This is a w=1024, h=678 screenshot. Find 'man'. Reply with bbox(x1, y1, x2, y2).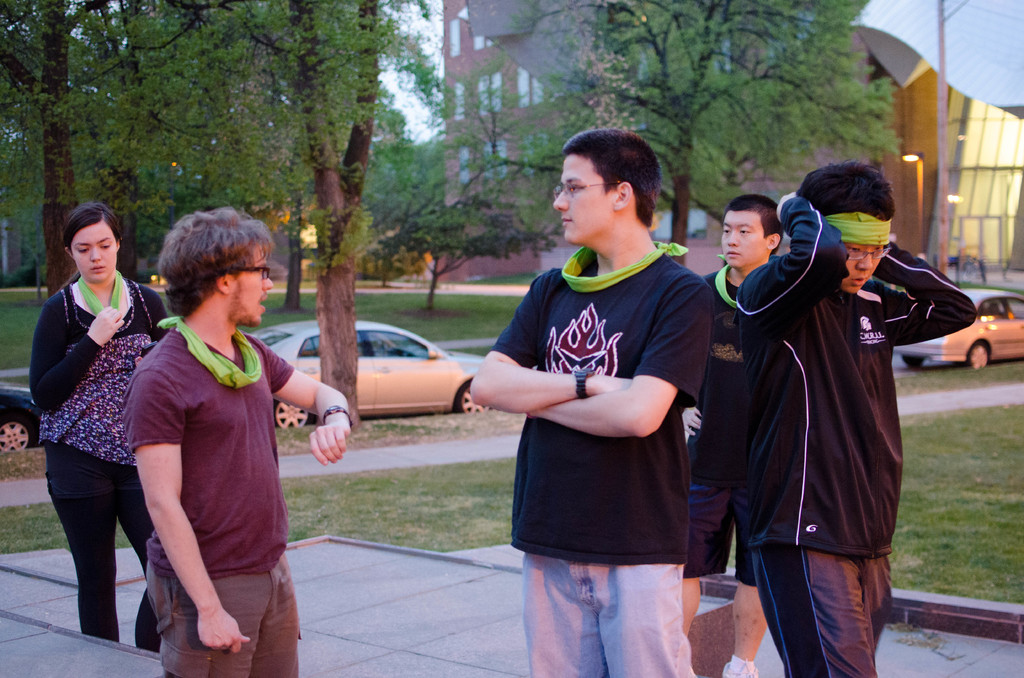
bbox(471, 130, 716, 677).
